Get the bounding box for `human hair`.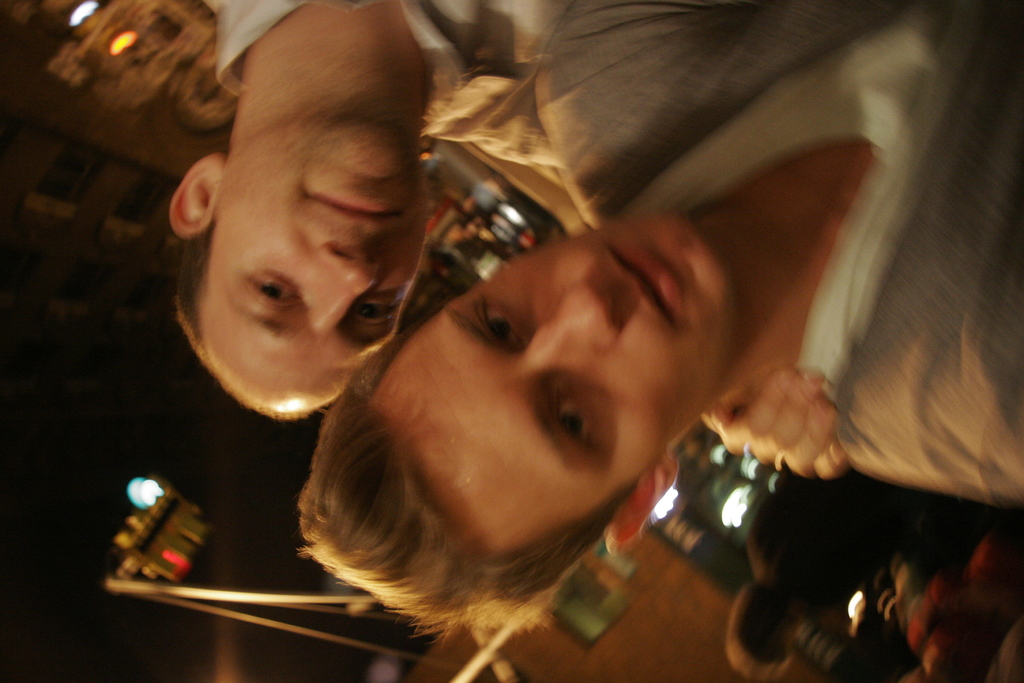
<bbox>170, 215, 388, 420</bbox>.
